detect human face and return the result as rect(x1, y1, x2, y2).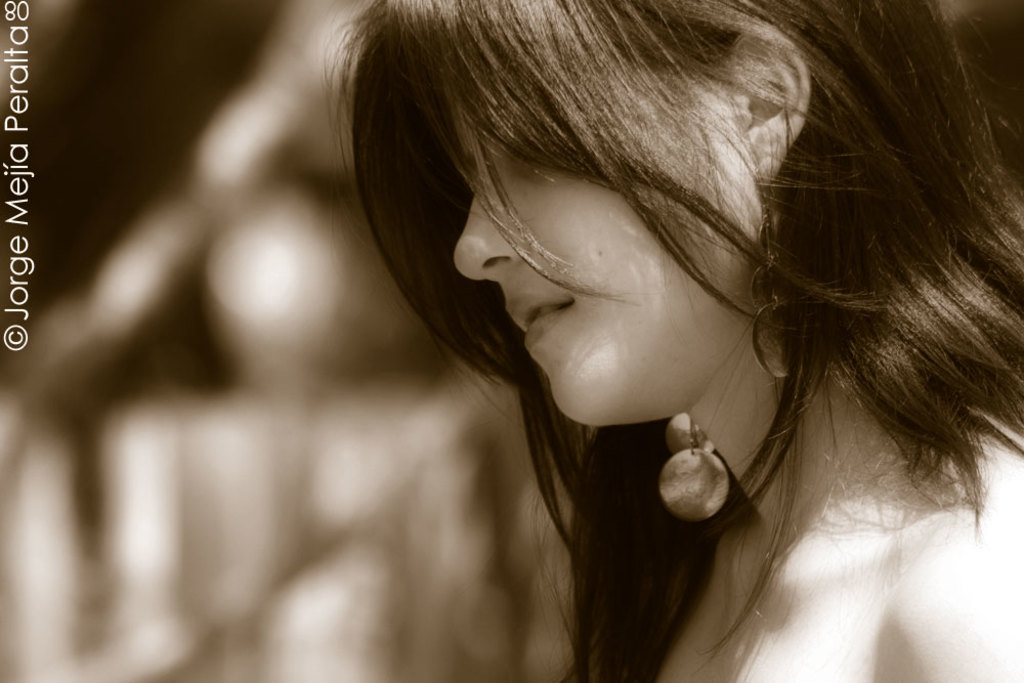
rect(445, 89, 739, 419).
